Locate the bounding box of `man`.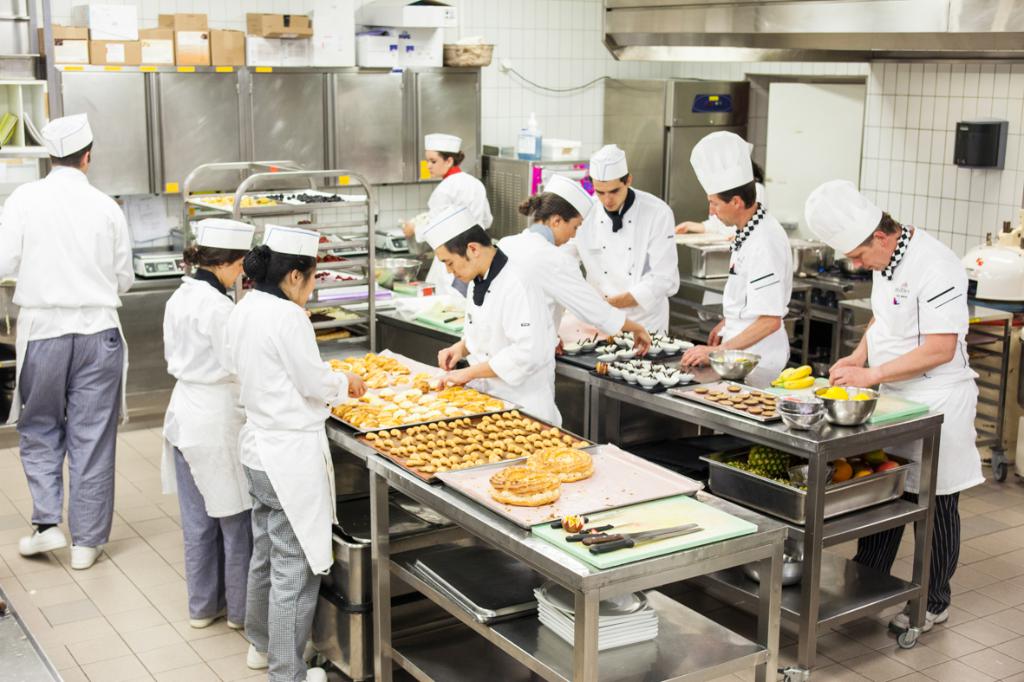
Bounding box: 0,108,135,568.
